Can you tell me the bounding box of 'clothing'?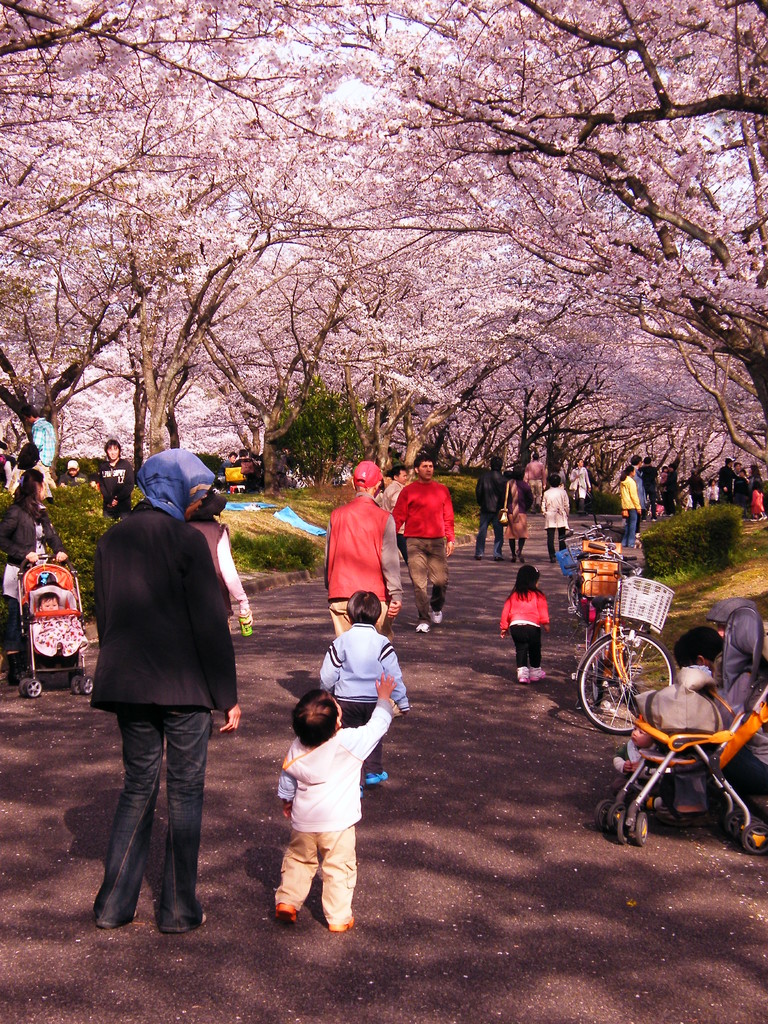
81/499/243/934.
